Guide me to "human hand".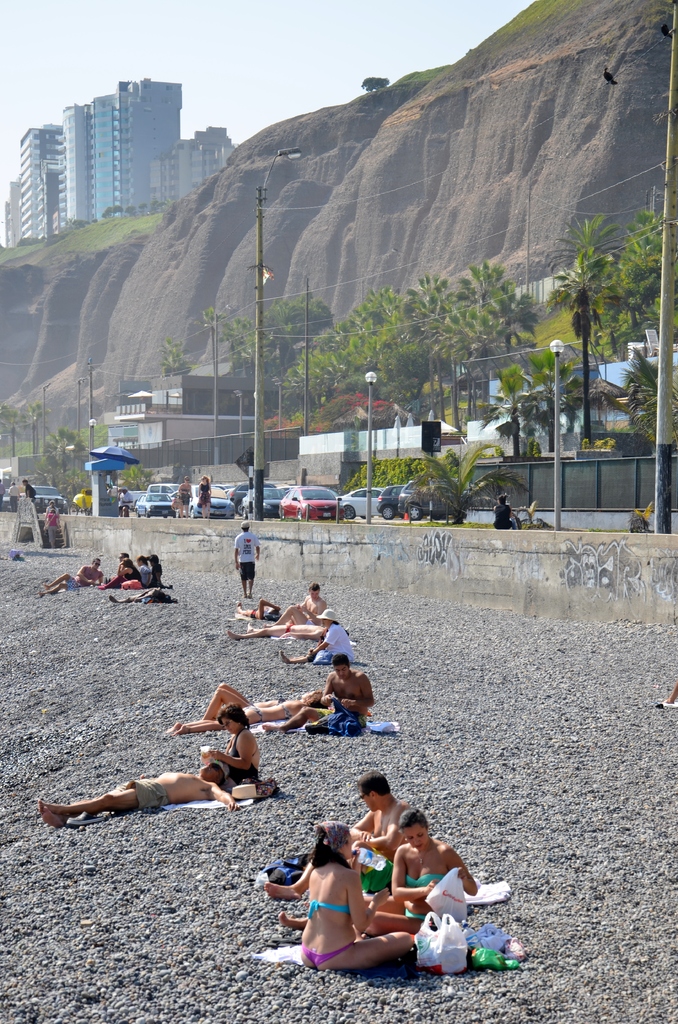
Guidance: 224/799/240/815.
